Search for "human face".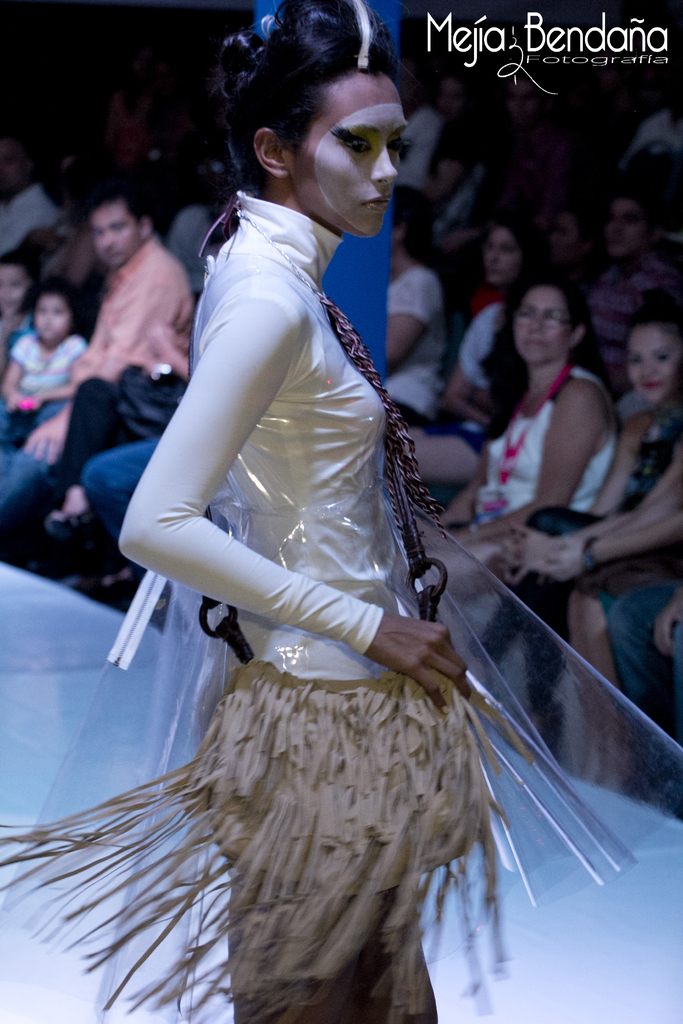
Found at bbox=(629, 322, 682, 401).
